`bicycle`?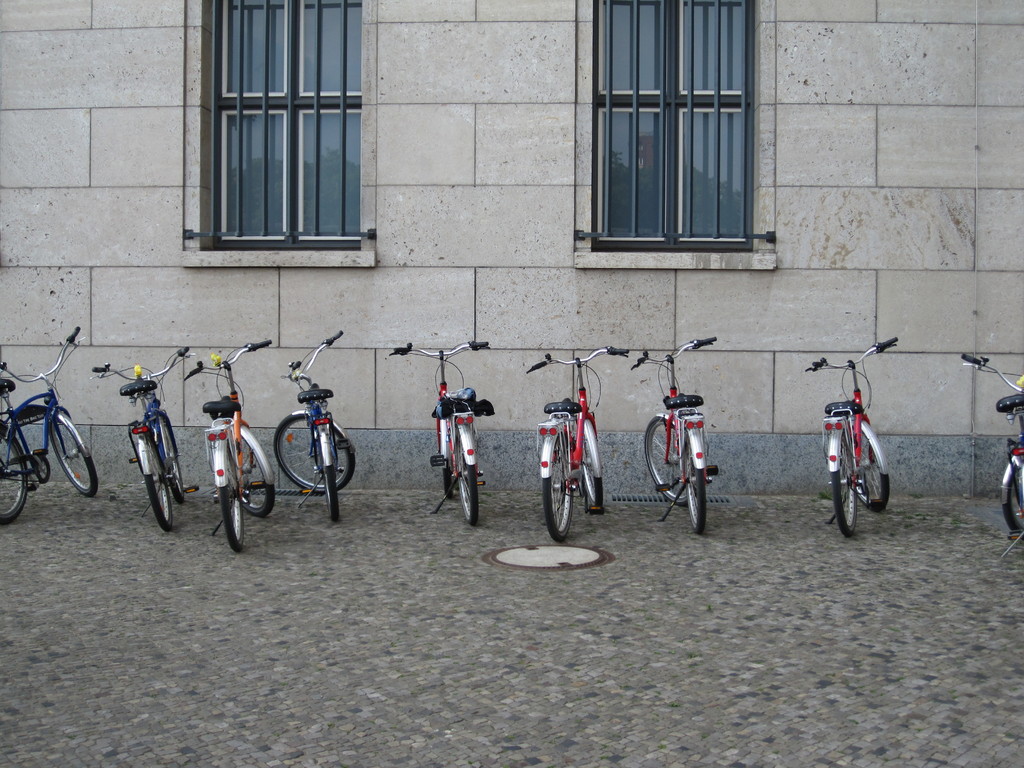
locate(184, 338, 281, 557)
